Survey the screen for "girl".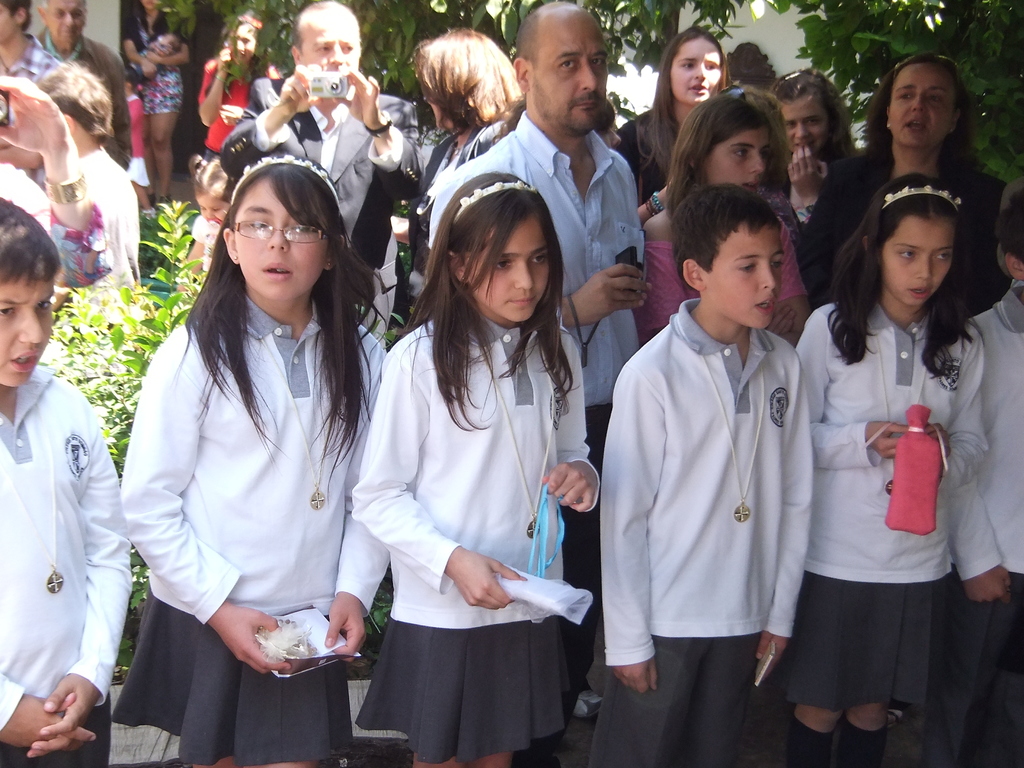
Survey found: (x1=805, y1=53, x2=1006, y2=294).
